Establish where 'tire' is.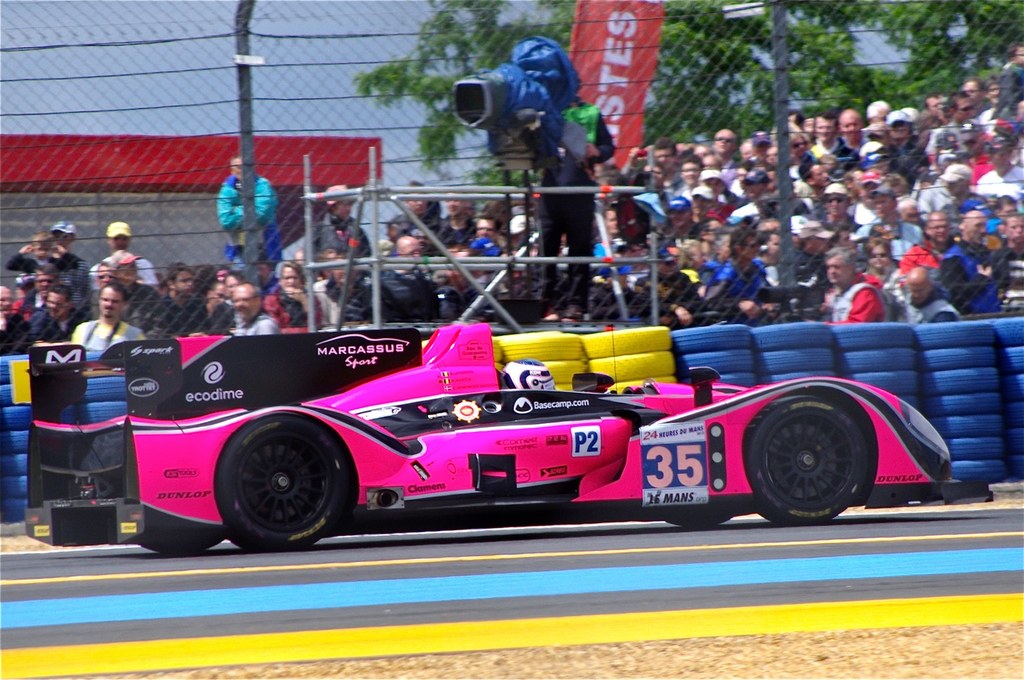
Established at 741, 394, 872, 526.
